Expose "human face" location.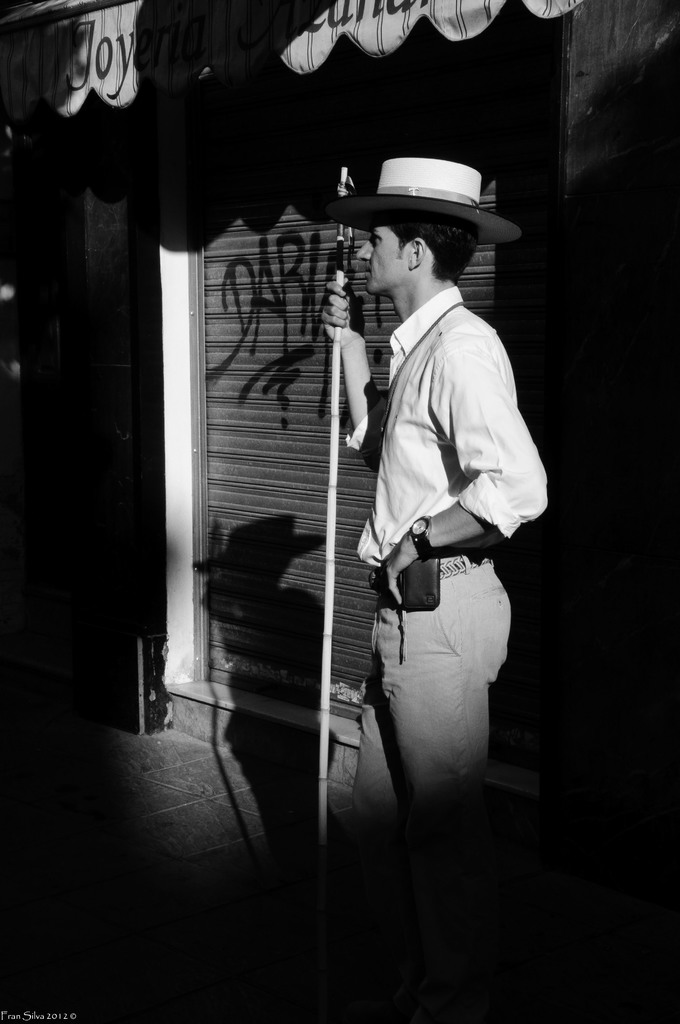
Exposed at (x1=354, y1=218, x2=409, y2=291).
